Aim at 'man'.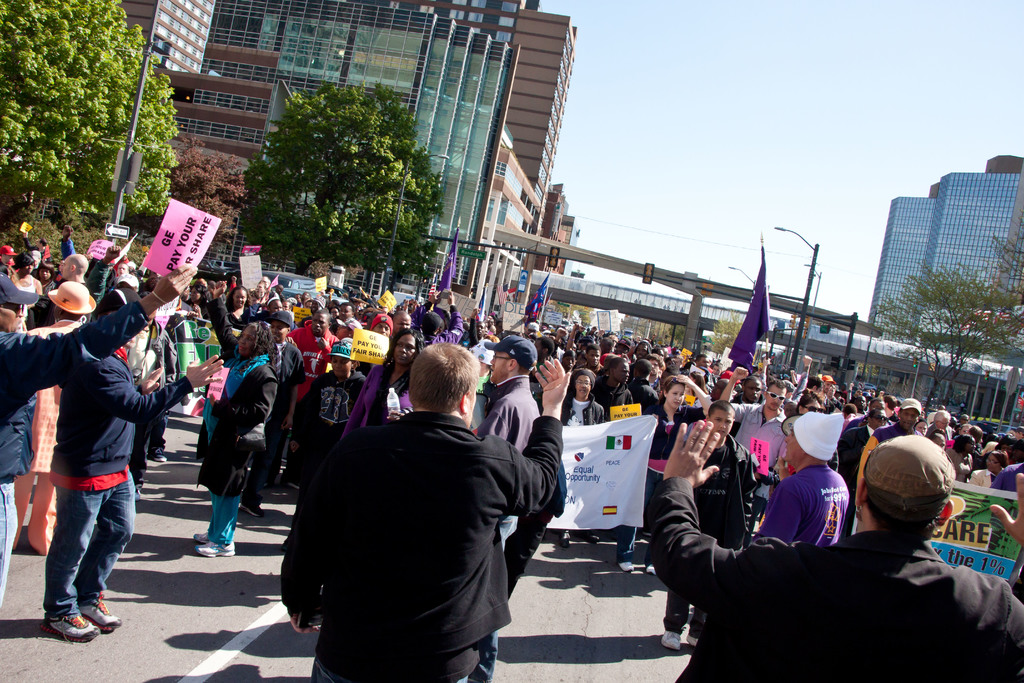
Aimed at <box>463,328,552,449</box>.
